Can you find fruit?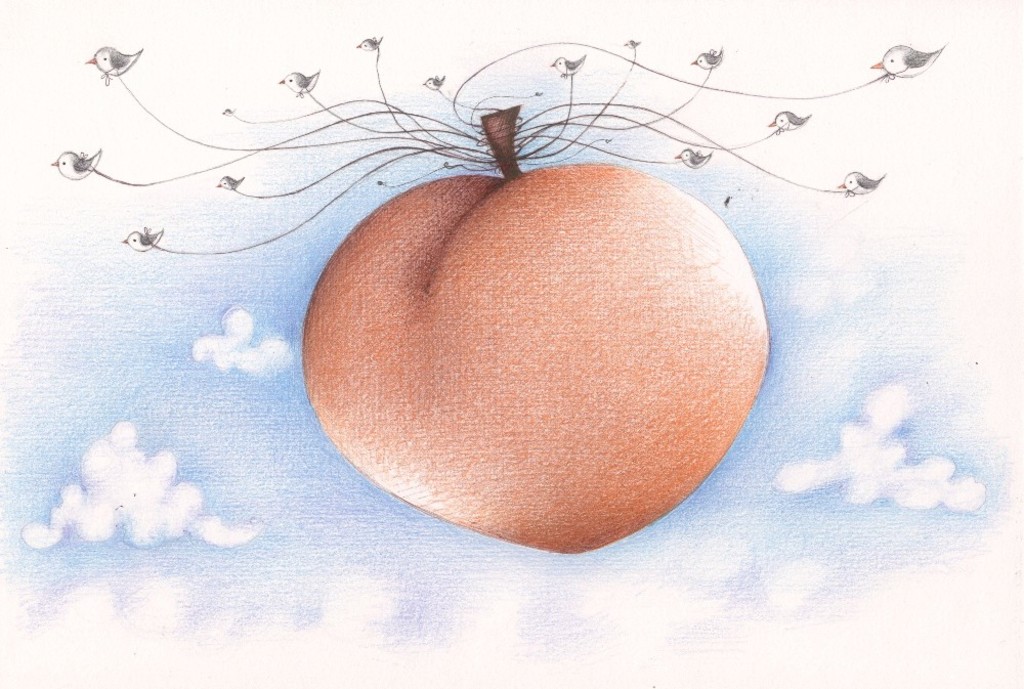
Yes, bounding box: box(303, 161, 769, 556).
